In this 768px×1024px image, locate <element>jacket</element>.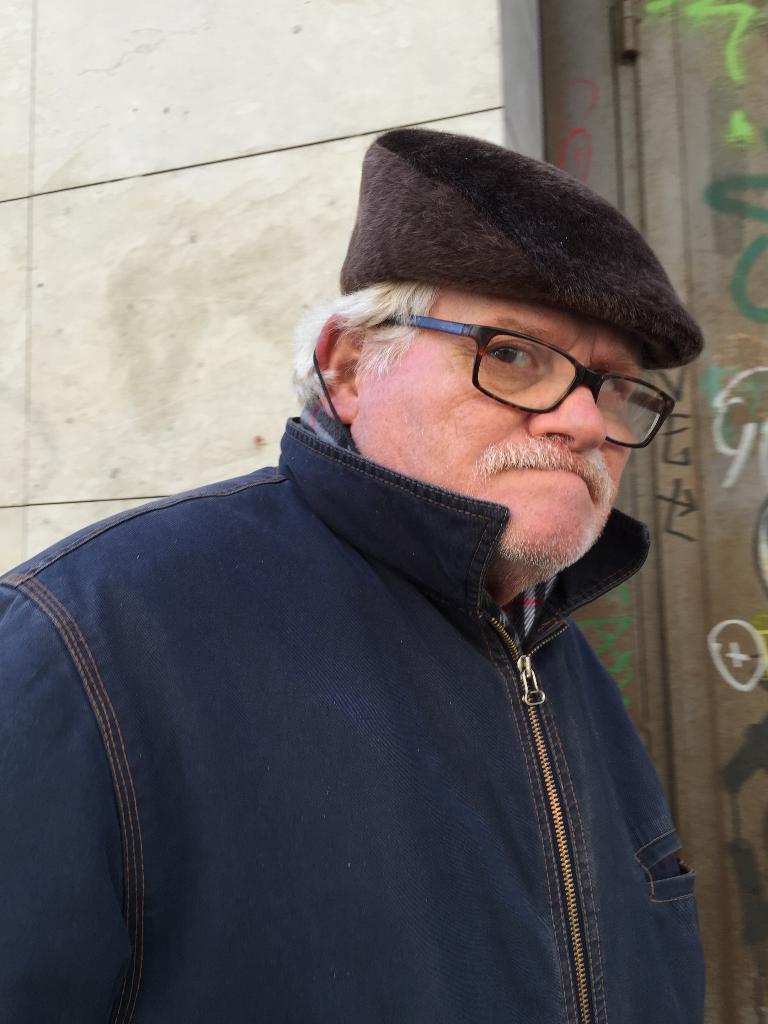
Bounding box: box(0, 415, 705, 1021).
